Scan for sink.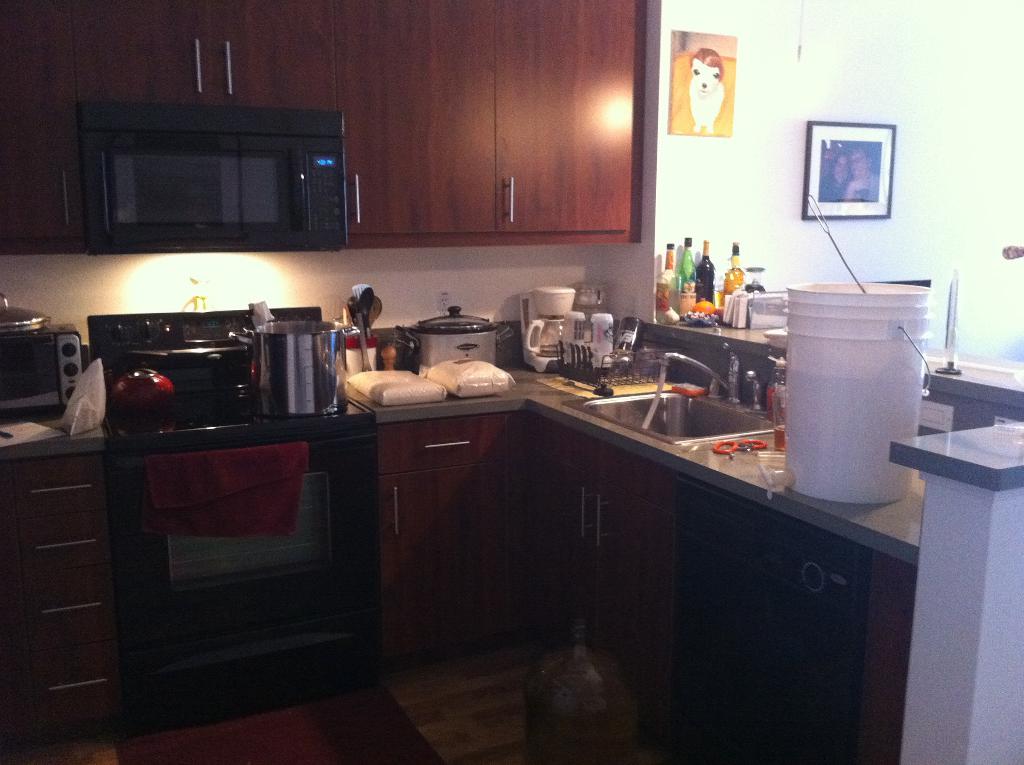
Scan result: [x1=562, y1=343, x2=776, y2=447].
